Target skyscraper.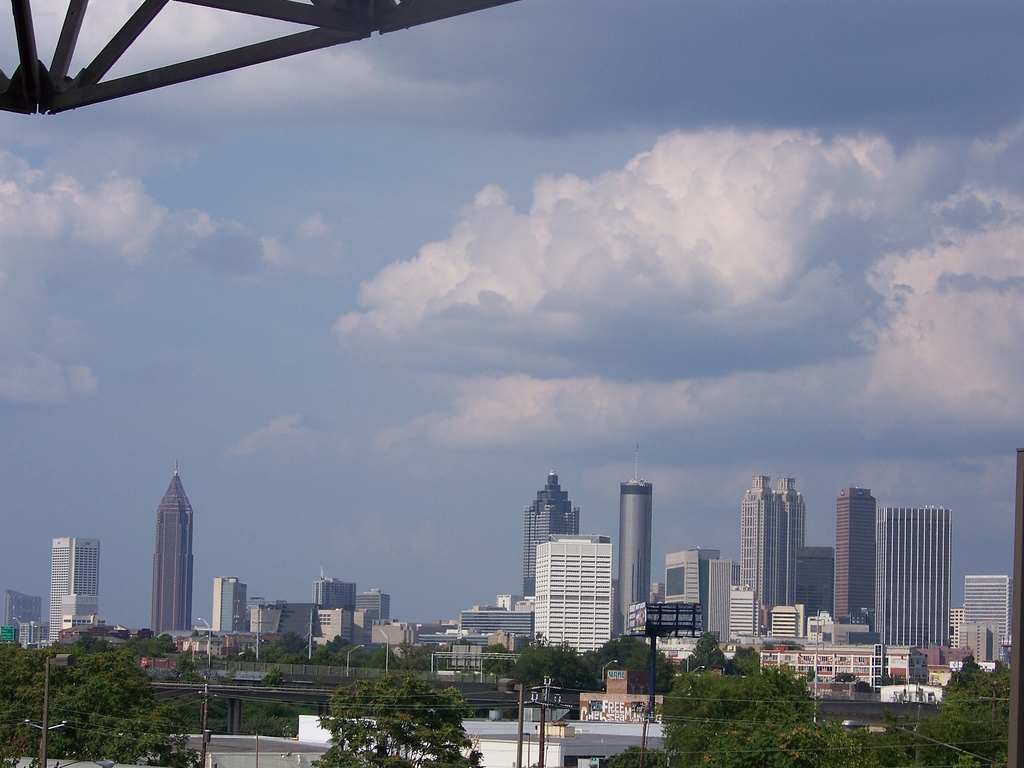
Target region: (x1=740, y1=474, x2=804, y2=605).
